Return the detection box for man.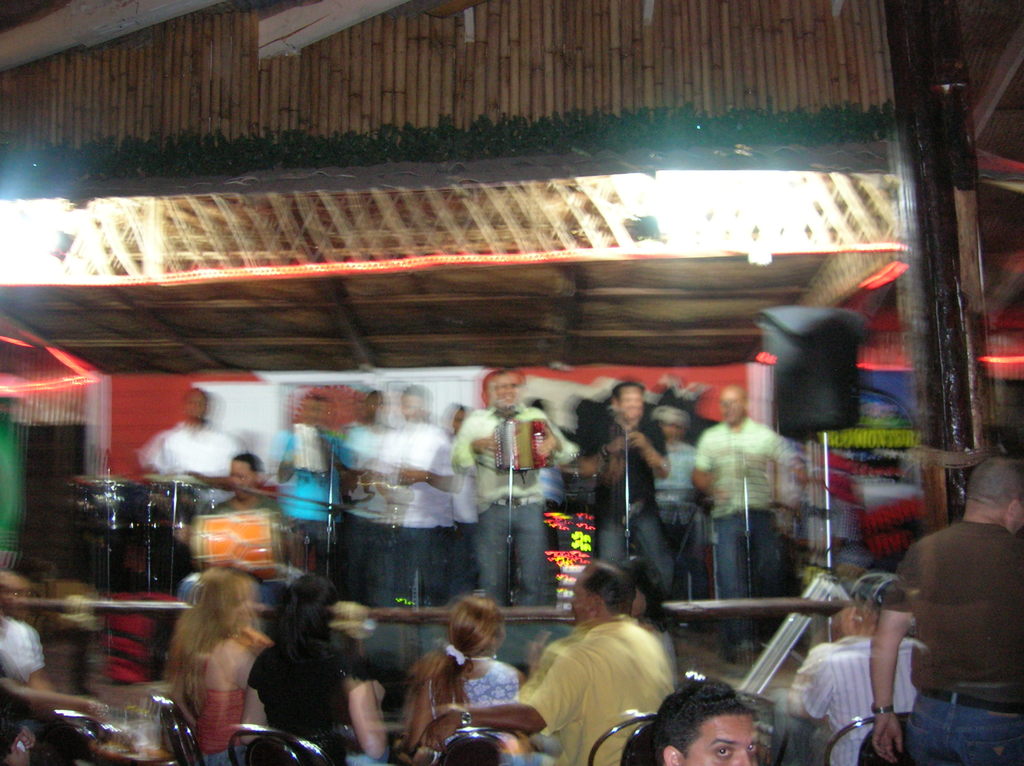
{"left": 138, "top": 385, "right": 250, "bottom": 502}.
